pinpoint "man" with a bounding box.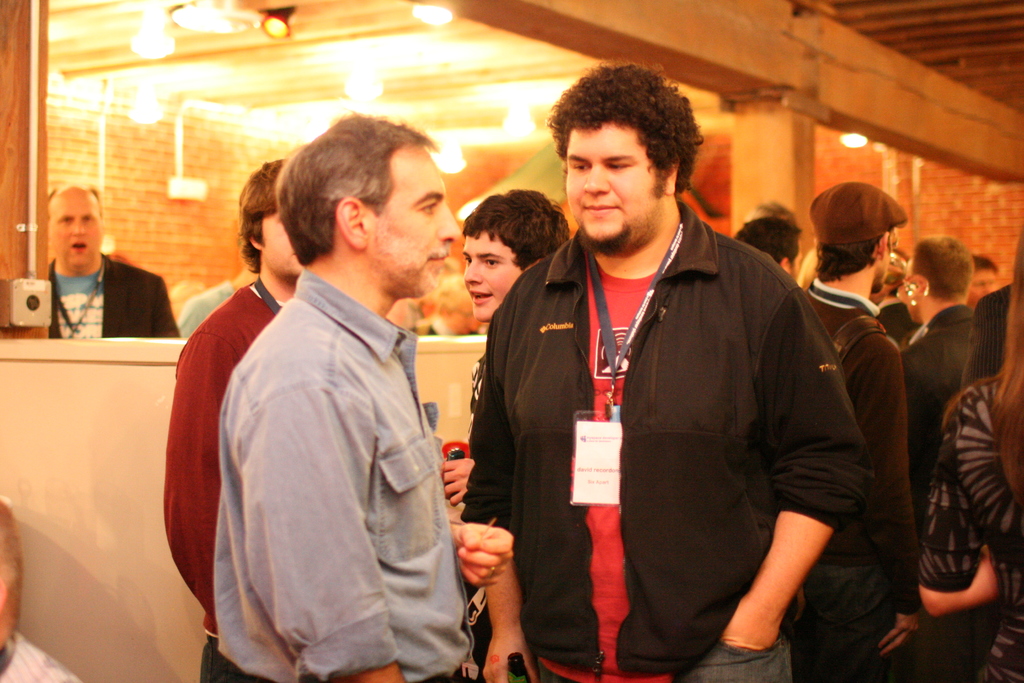
l=210, t=109, r=516, b=682.
